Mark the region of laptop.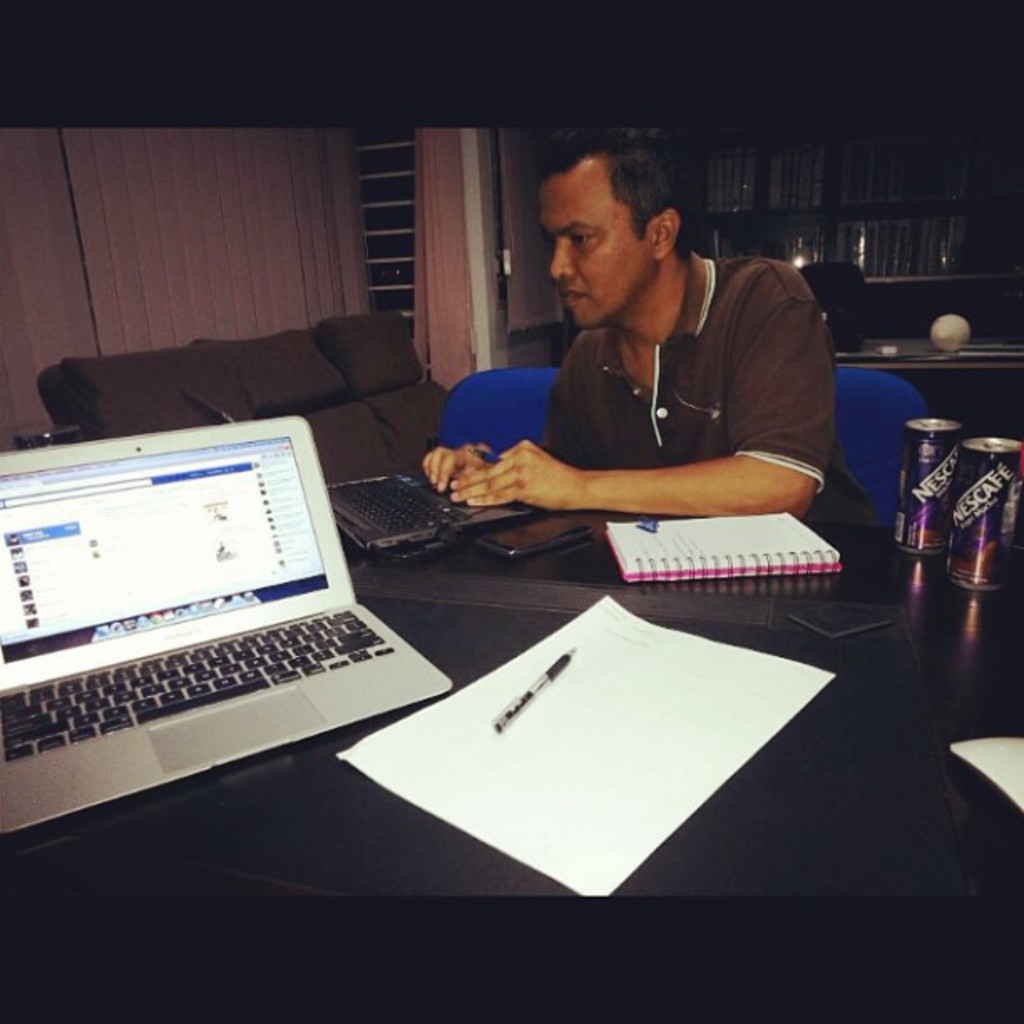
Region: [184,383,535,556].
